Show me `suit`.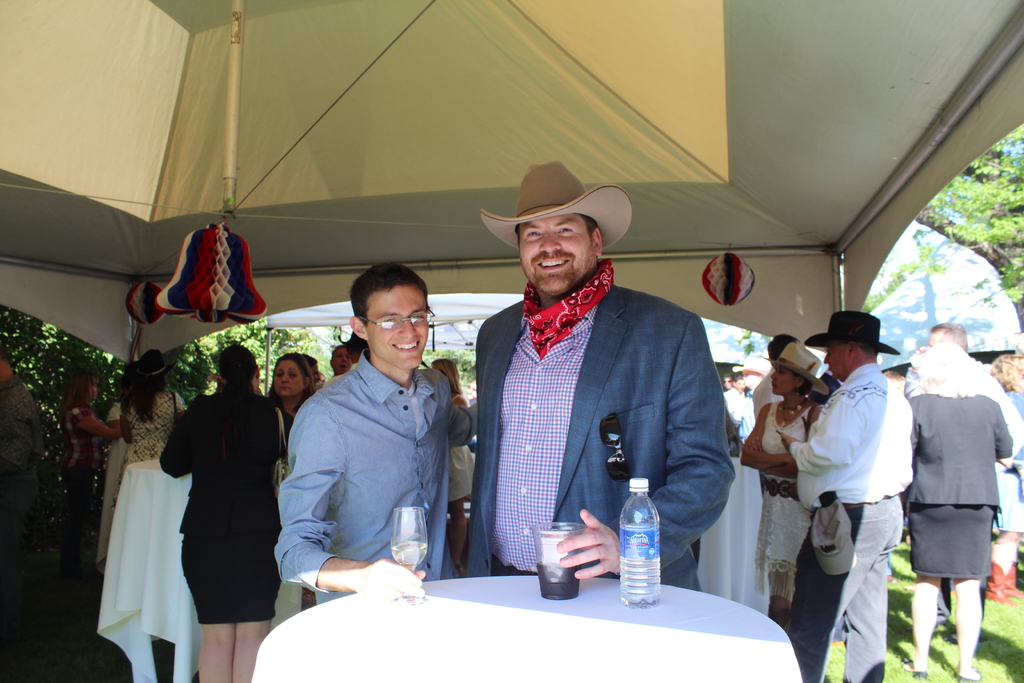
`suit` is here: bbox(465, 265, 740, 607).
